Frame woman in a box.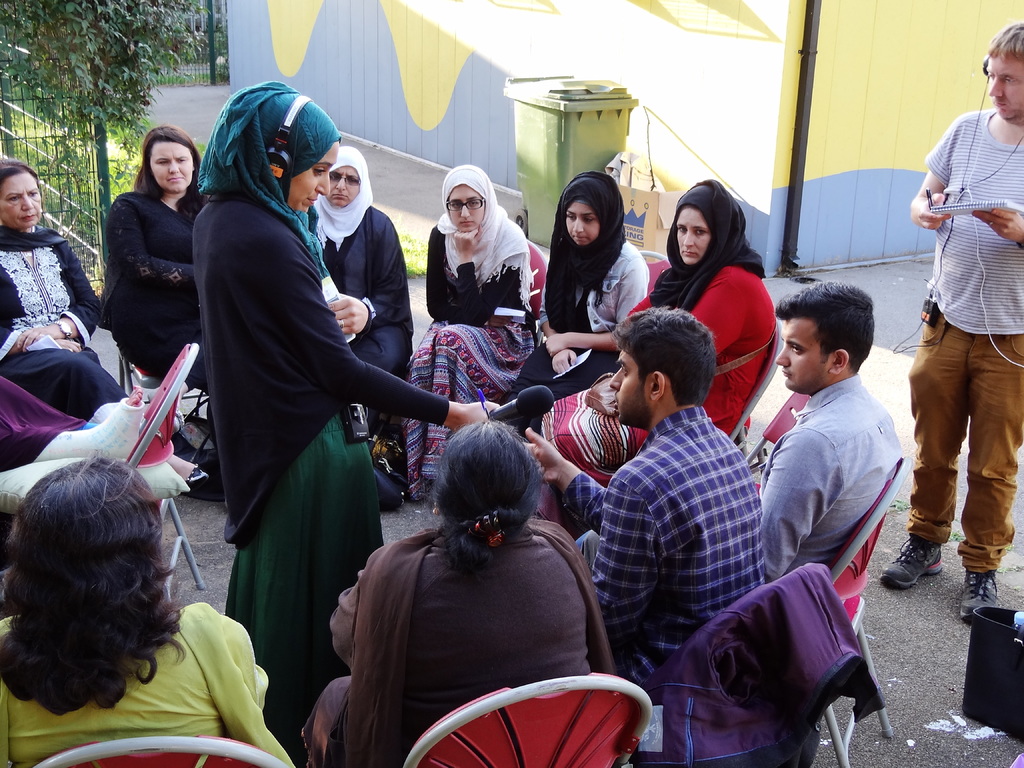
(512,170,650,394).
